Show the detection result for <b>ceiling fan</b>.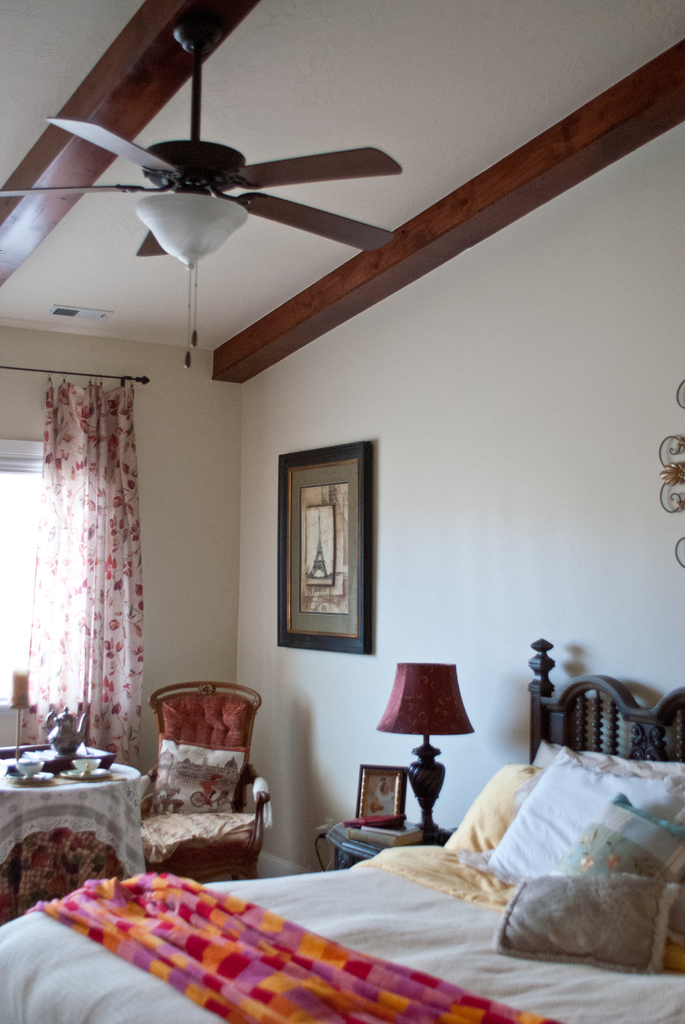
x1=0 y1=10 x2=395 y2=367.
